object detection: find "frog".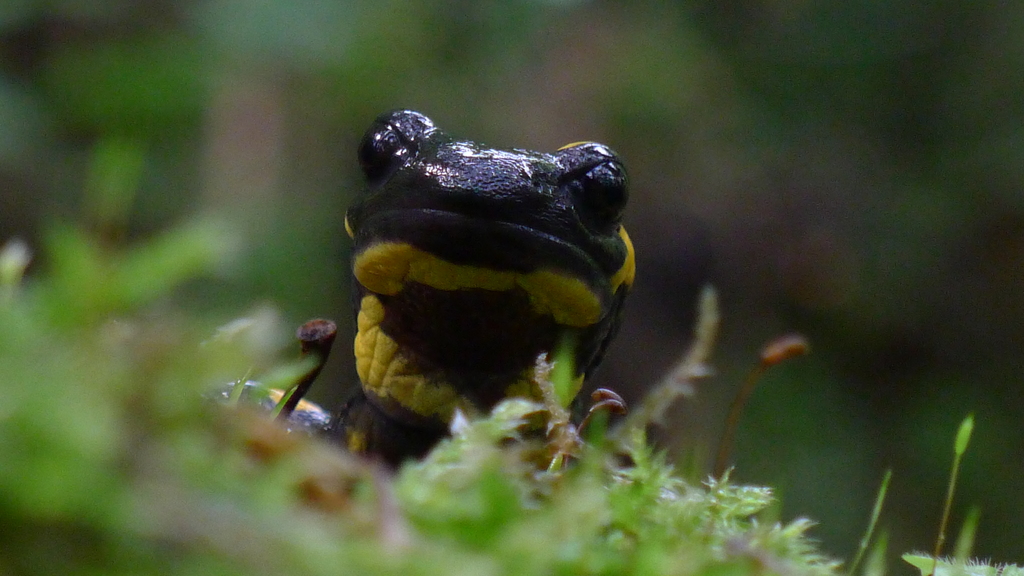
bbox(212, 108, 634, 478).
